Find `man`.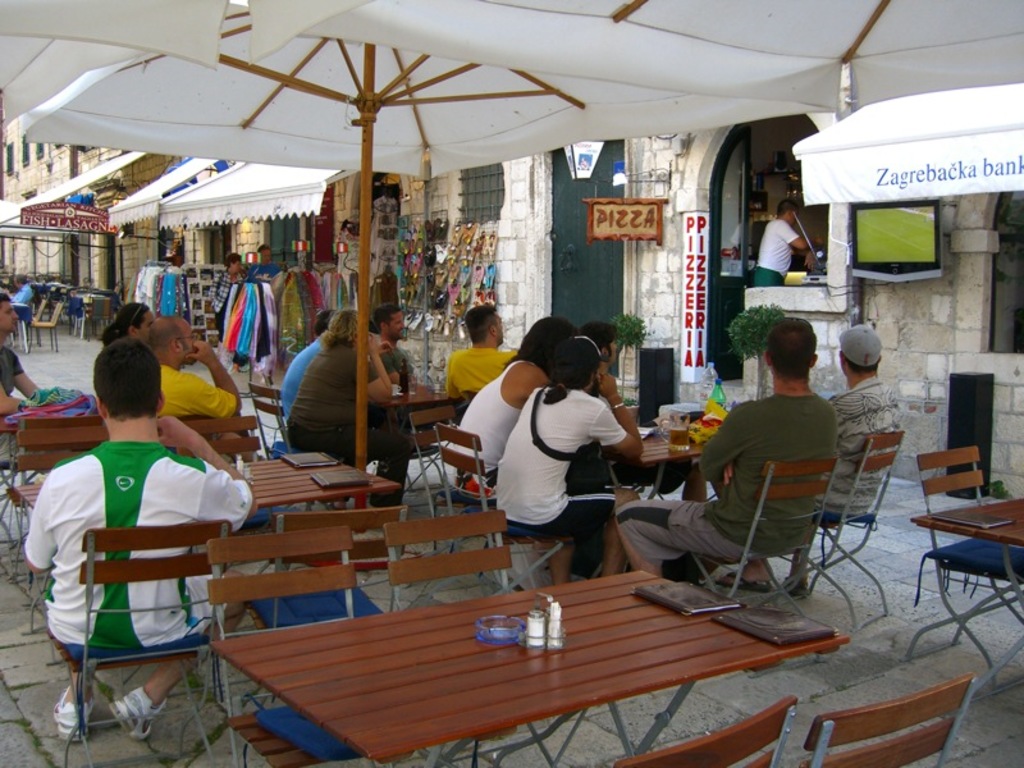
l=823, t=329, r=895, b=516.
